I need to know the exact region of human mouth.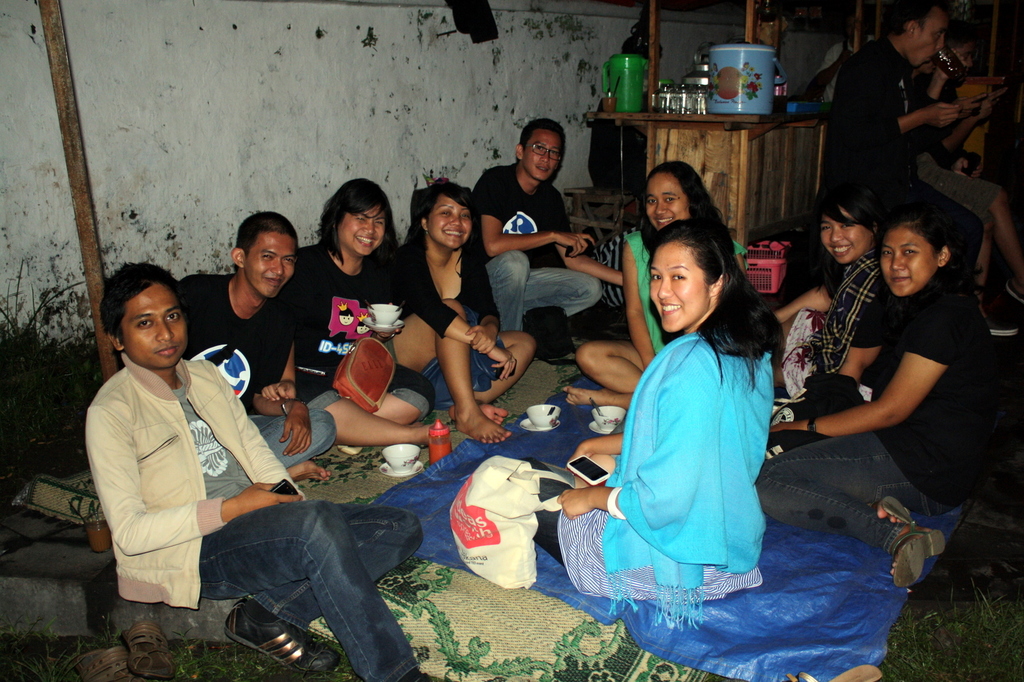
Region: {"x1": 537, "y1": 166, "x2": 552, "y2": 174}.
